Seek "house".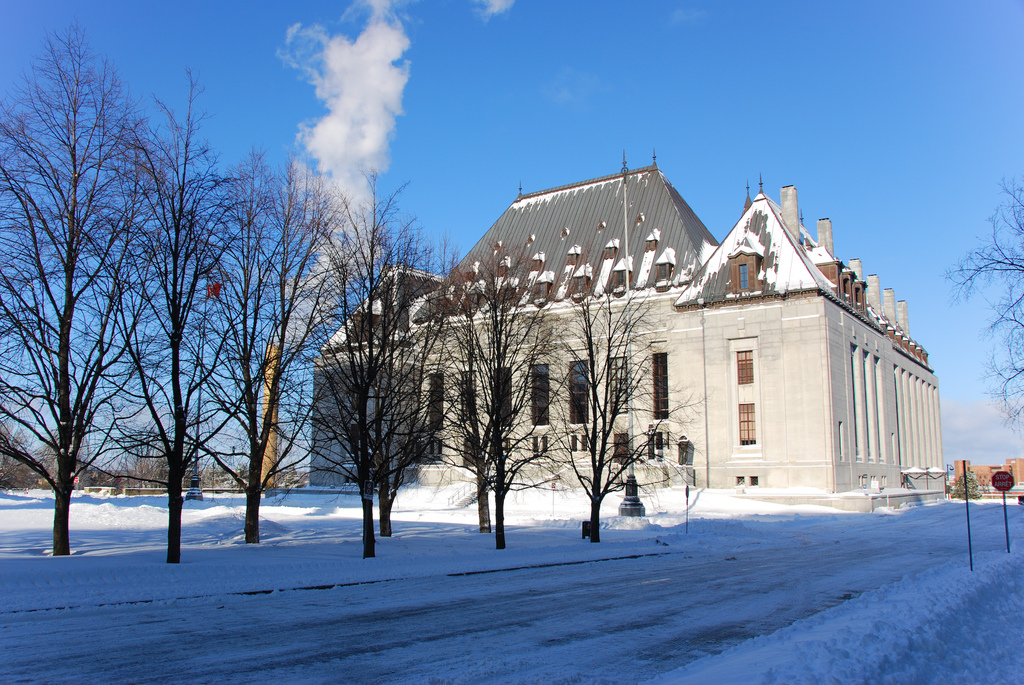
[left=305, top=148, right=944, bottom=516].
